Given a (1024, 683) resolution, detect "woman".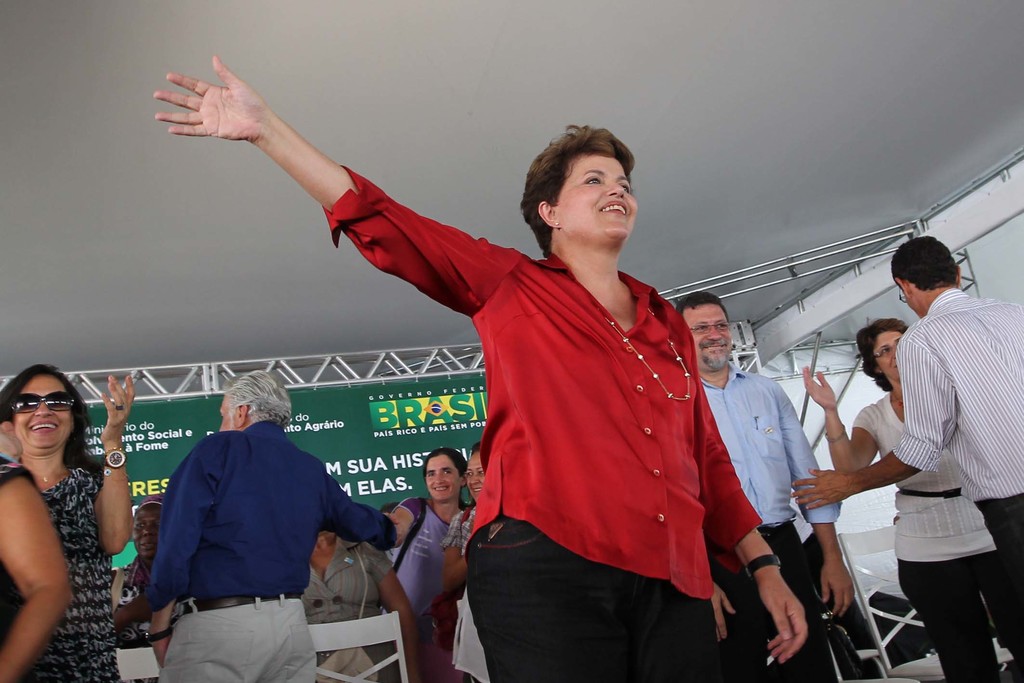
300:529:420:682.
